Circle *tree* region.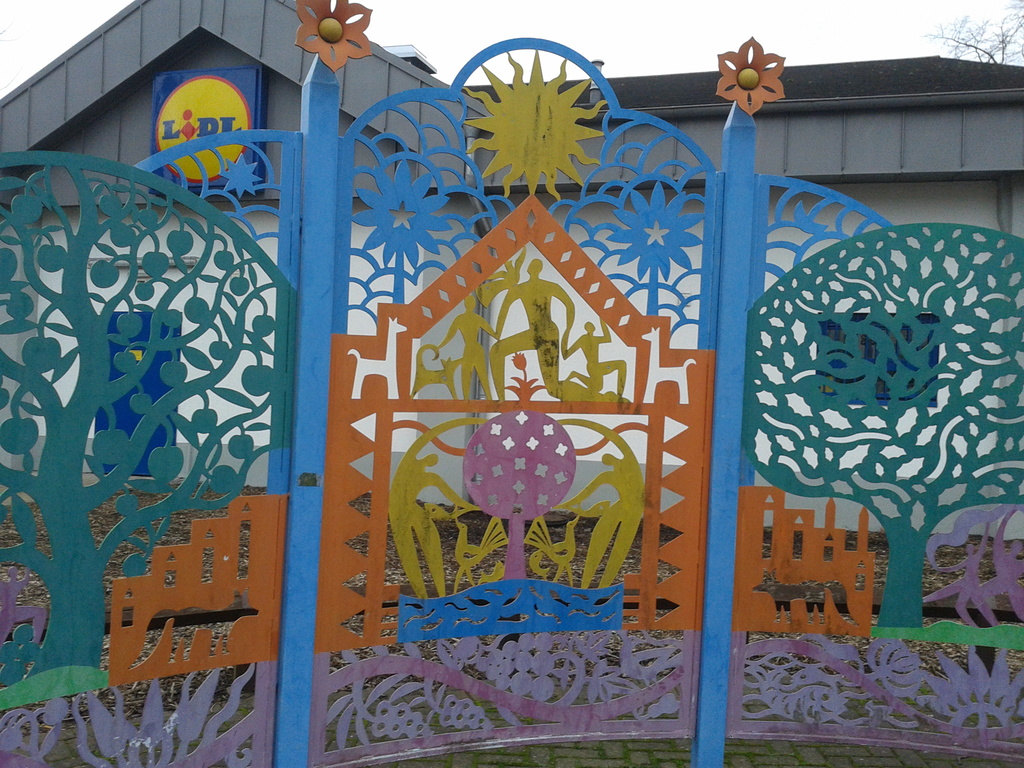
Region: (left=919, top=0, right=1023, bottom=65).
